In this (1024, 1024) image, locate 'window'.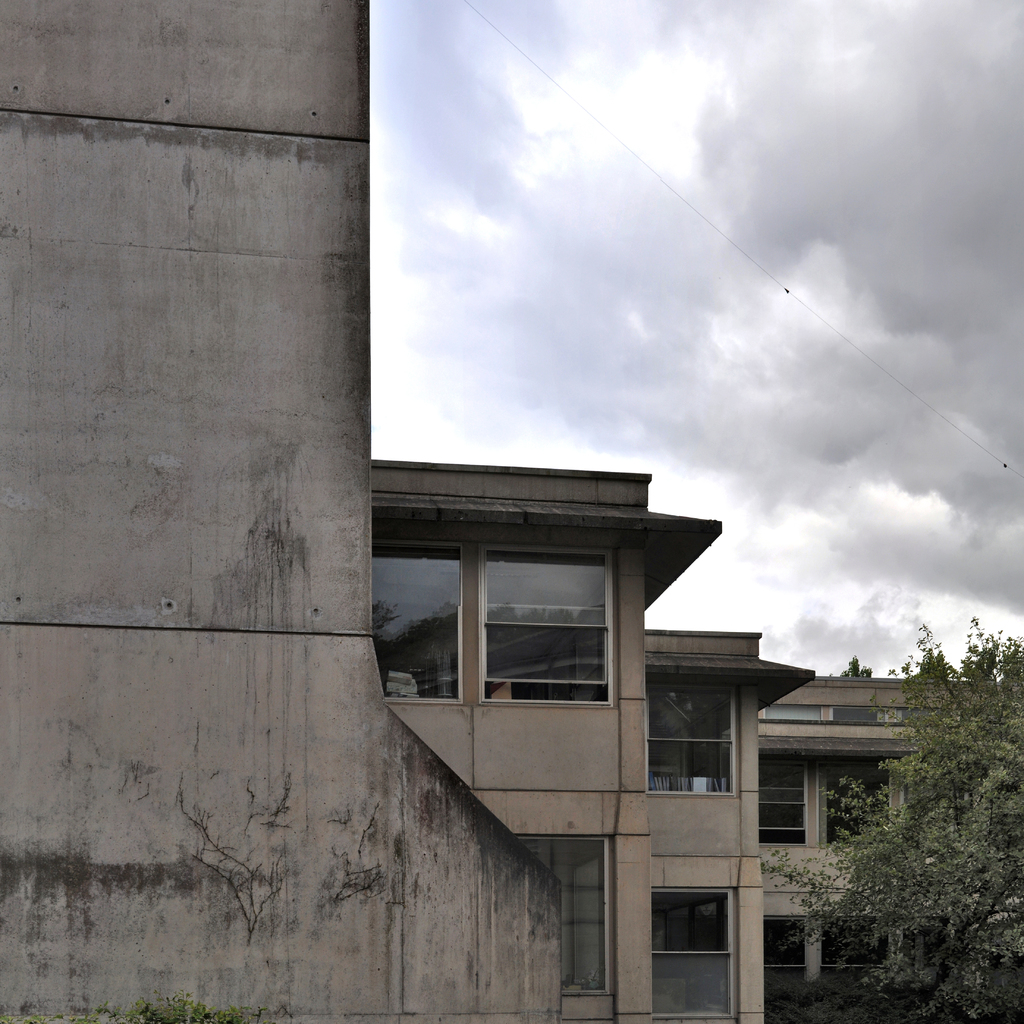
Bounding box: {"left": 368, "top": 540, "right": 459, "bottom": 700}.
